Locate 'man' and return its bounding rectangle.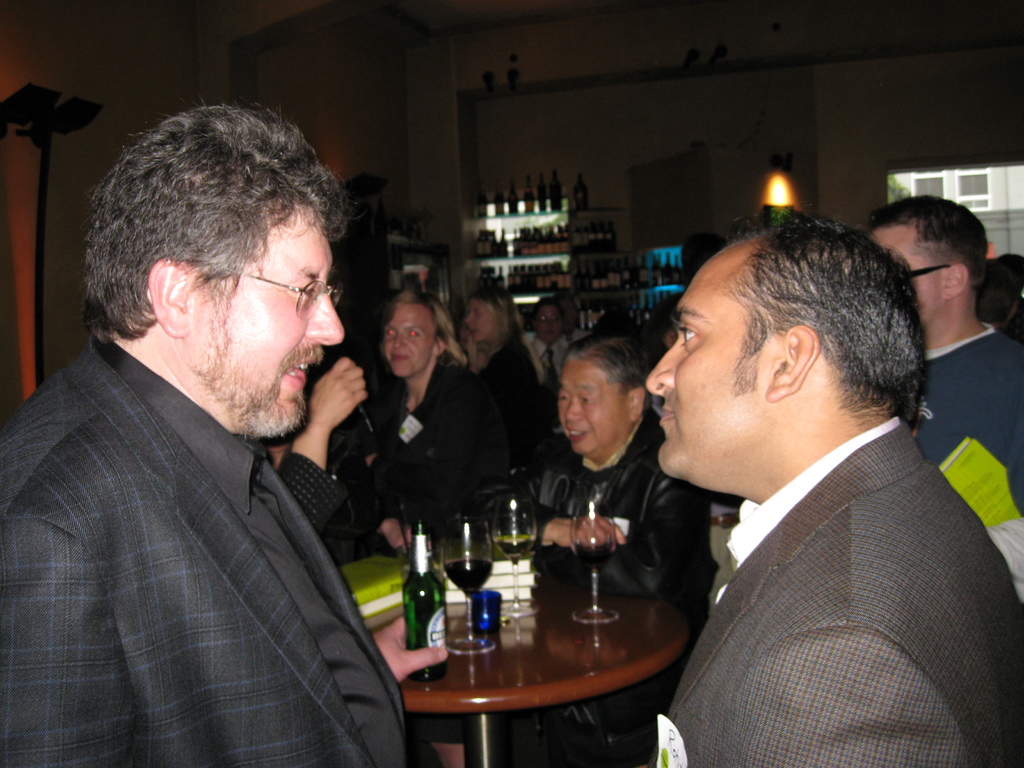
<box>864,189,1023,601</box>.
